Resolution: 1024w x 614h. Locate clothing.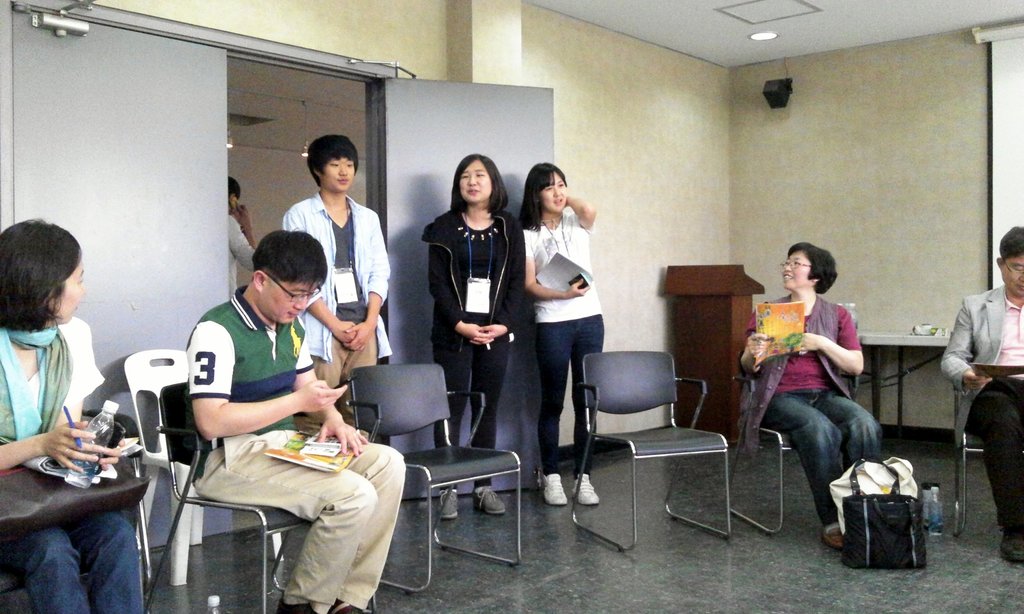
281, 182, 403, 441.
